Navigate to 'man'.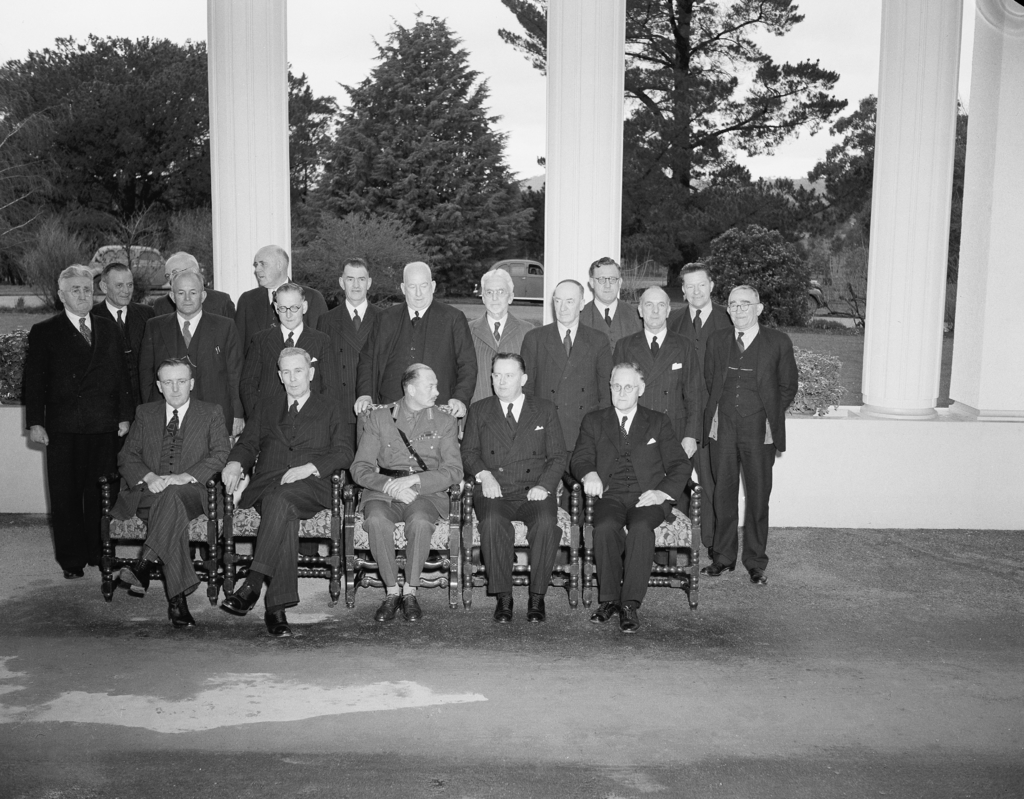
Navigation target: {"x1": 462, "y1": 264, "x2": 531, "y2": 416}.
